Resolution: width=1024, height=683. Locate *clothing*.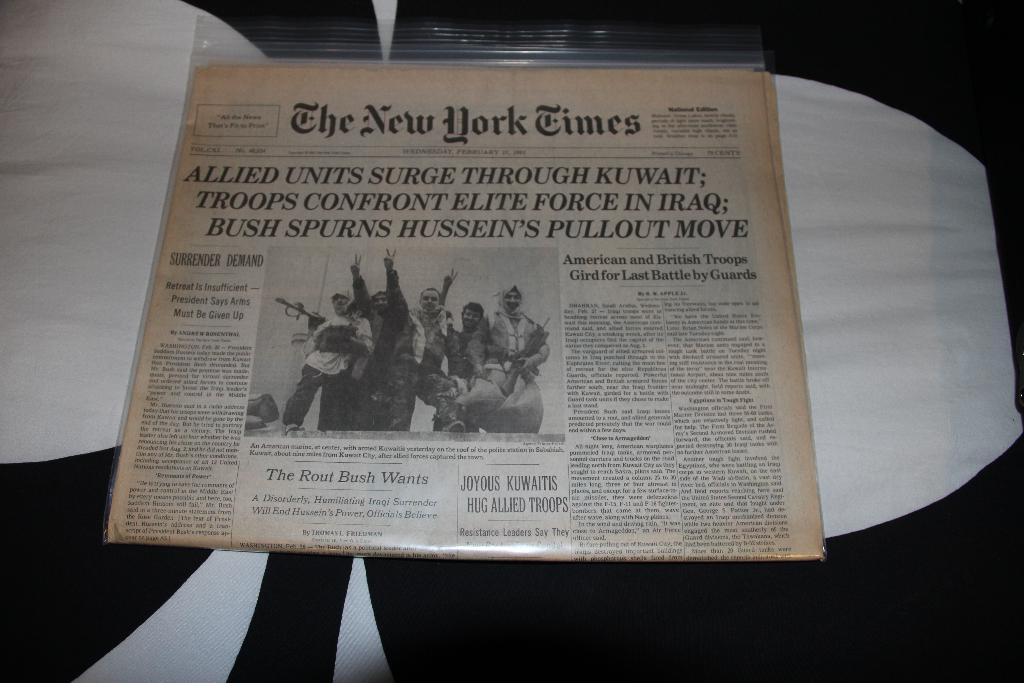
detection(290, 366, 349, 425).
